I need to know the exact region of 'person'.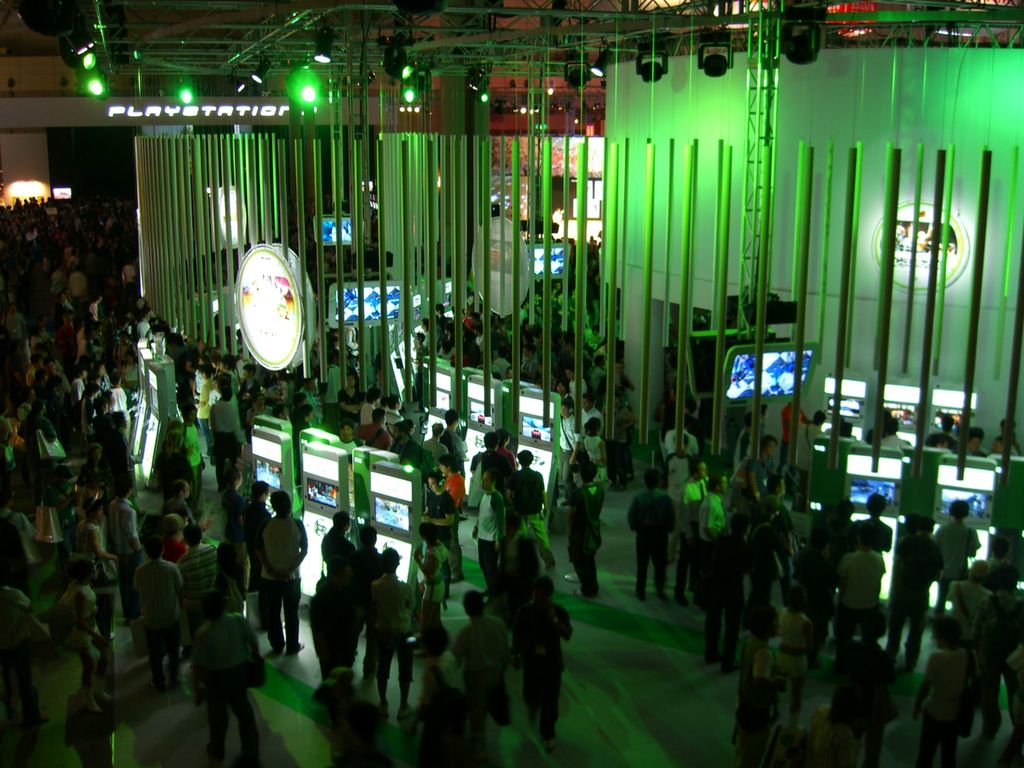
Region: (917,607,967,756).
